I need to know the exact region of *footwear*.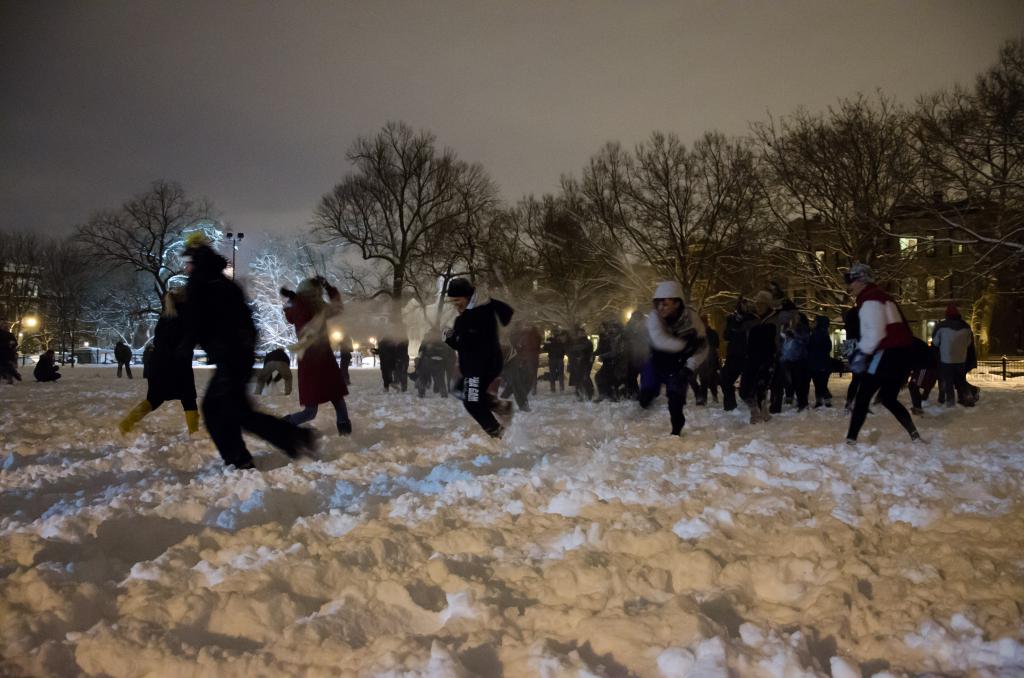
Region: [x1=189, y1=424, x2=202, y2=439].
